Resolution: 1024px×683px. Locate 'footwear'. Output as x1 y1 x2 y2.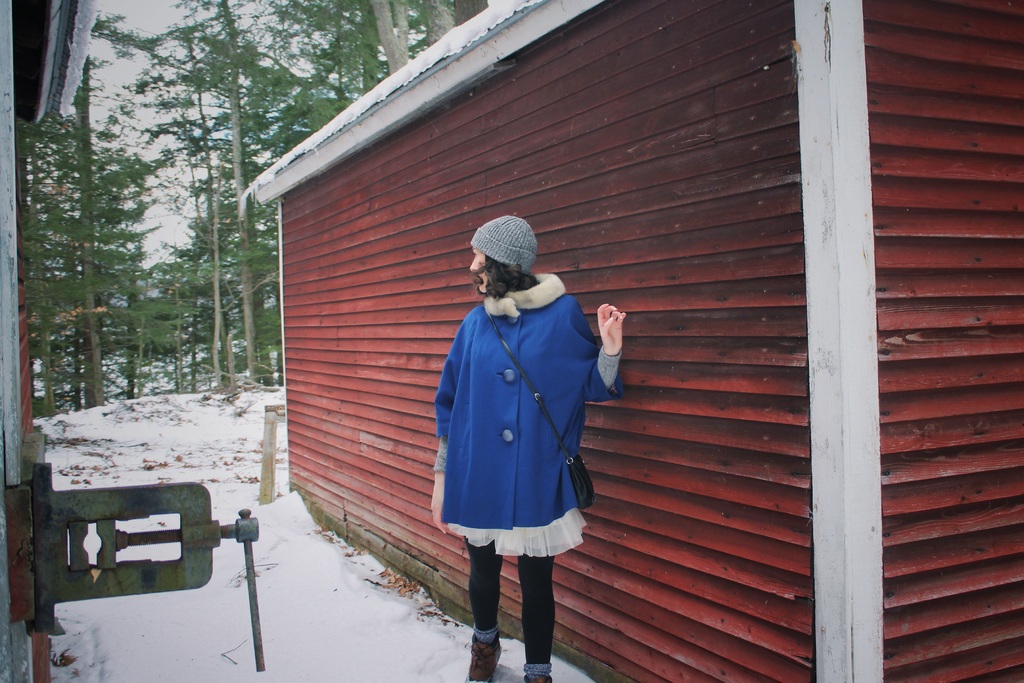
517 667 554 682.
